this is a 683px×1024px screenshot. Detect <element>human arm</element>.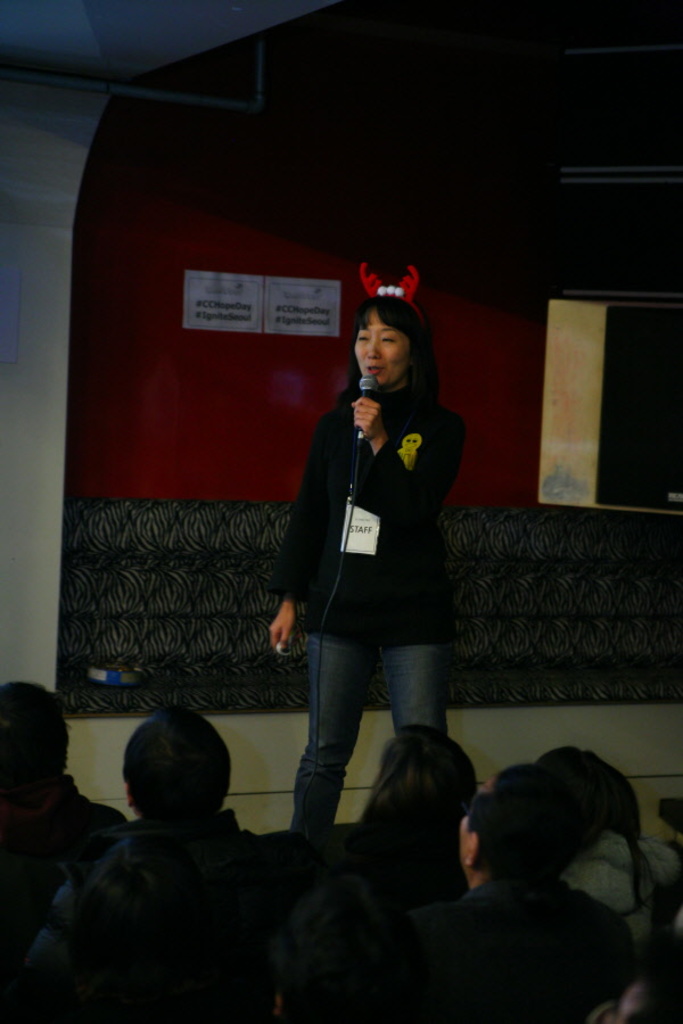
box(266, 405, 343, 656).
